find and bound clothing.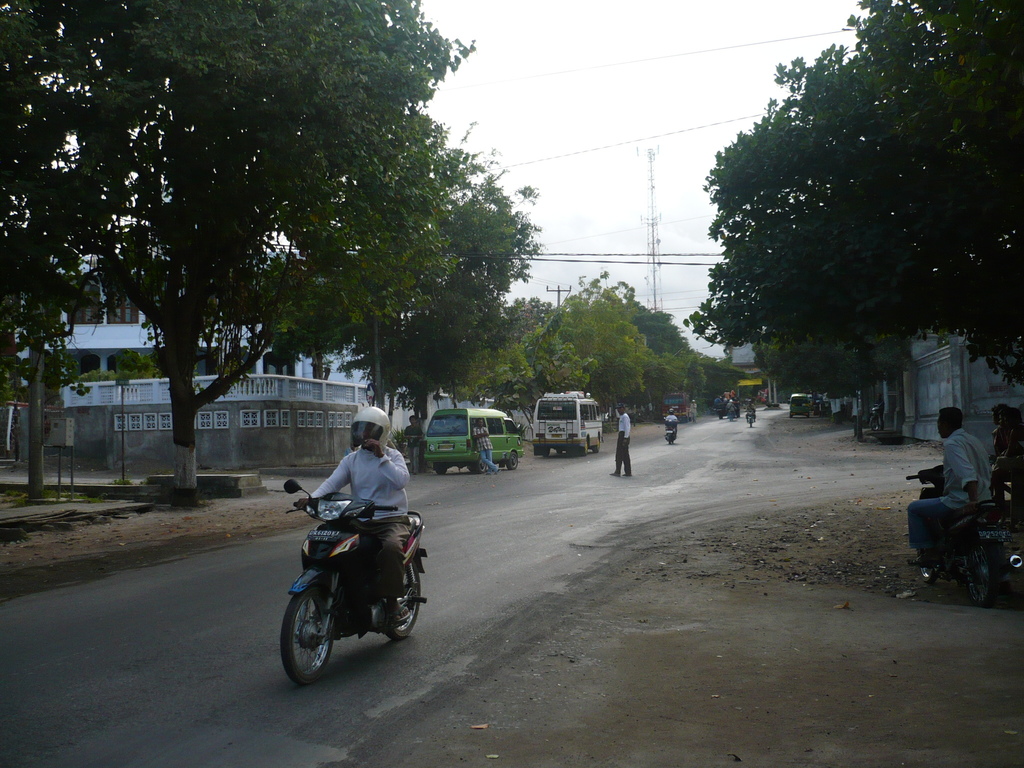
Bound: BBox(402, 429, 423, 463).
